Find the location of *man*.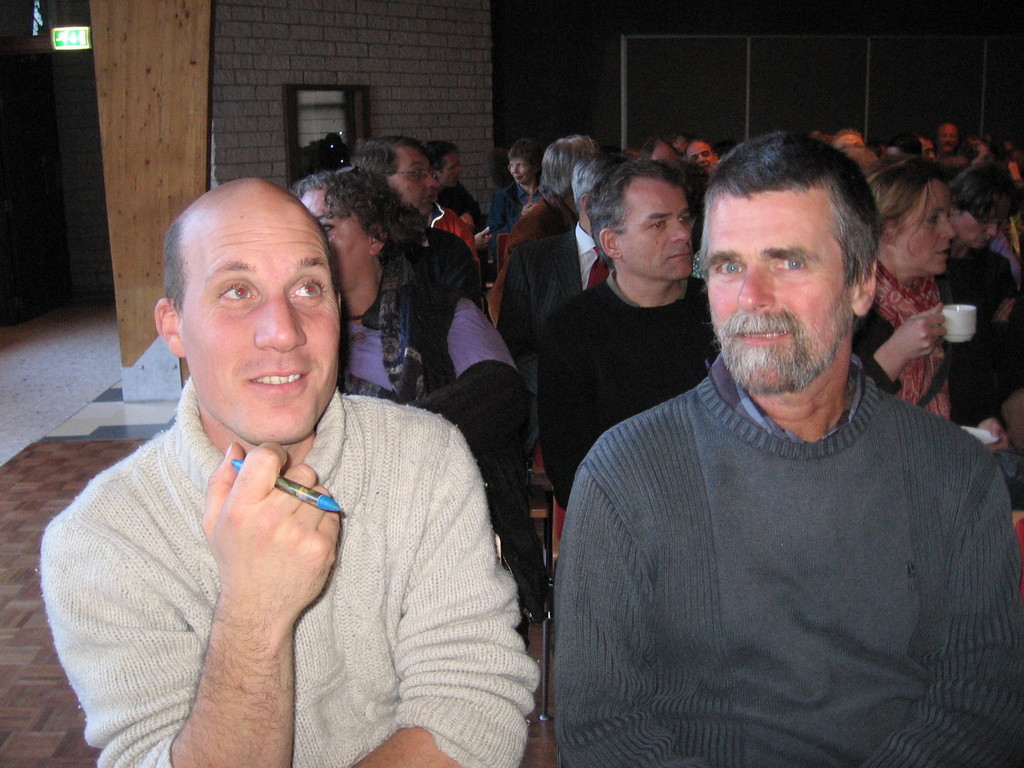
Location: box=[936, 121, 968, 163].
